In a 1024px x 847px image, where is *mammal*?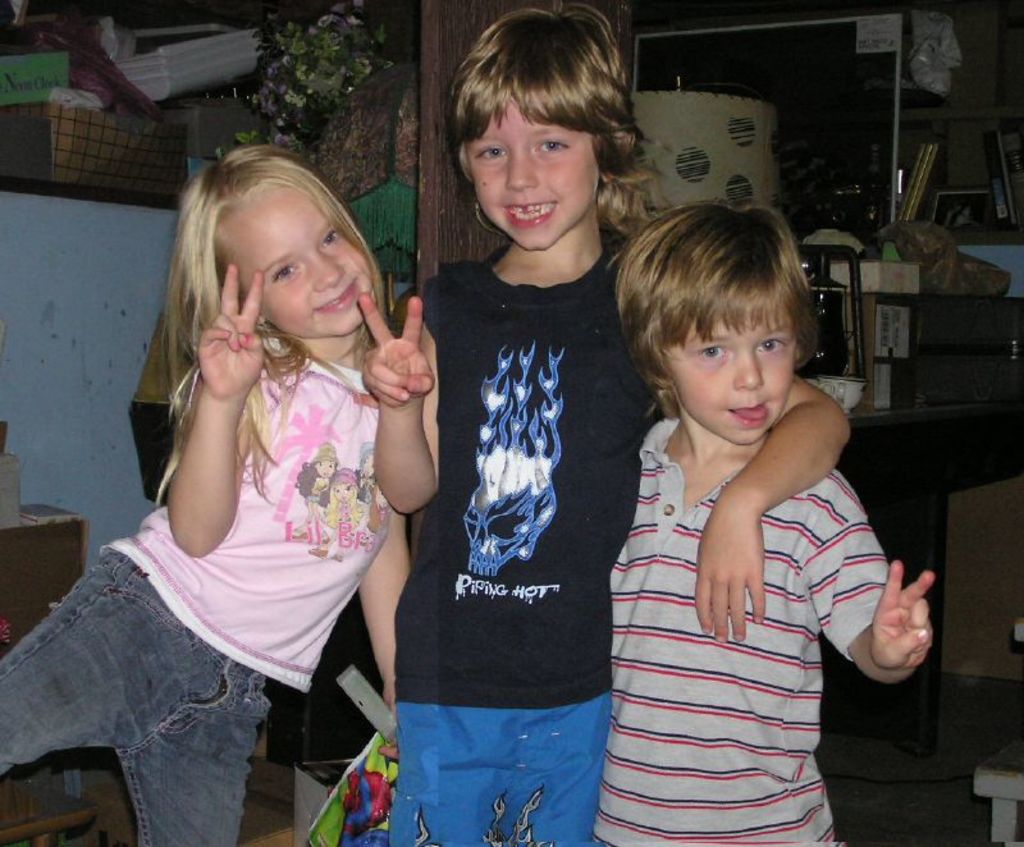
pyautogui.locateOnScreen(358, 0, 852, 846).
